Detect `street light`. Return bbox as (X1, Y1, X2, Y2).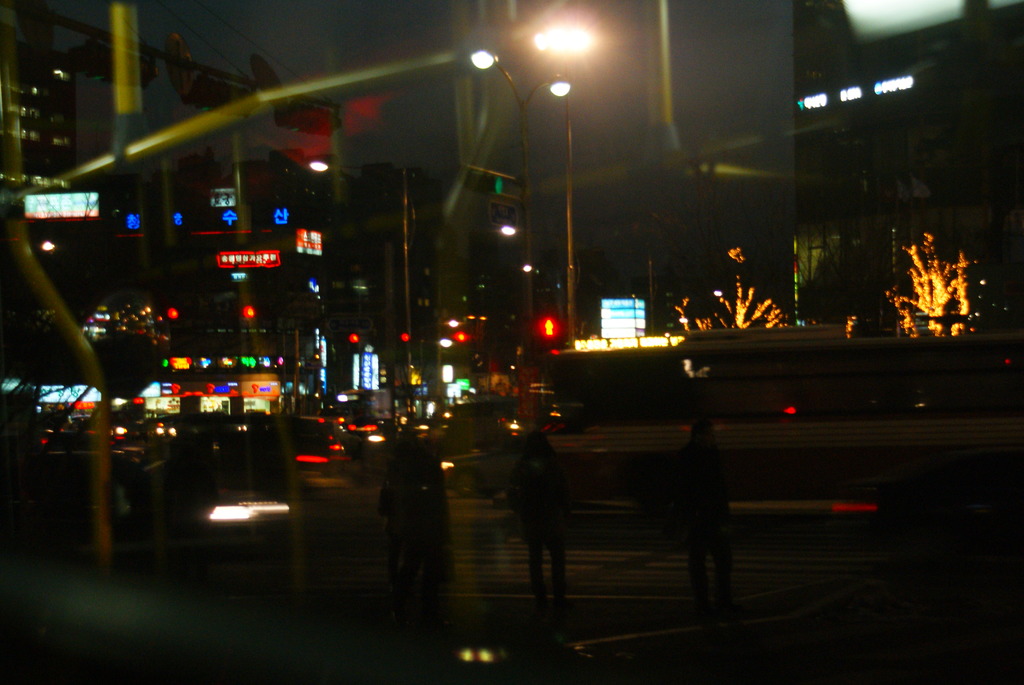
(532, 21, 600, 352).
